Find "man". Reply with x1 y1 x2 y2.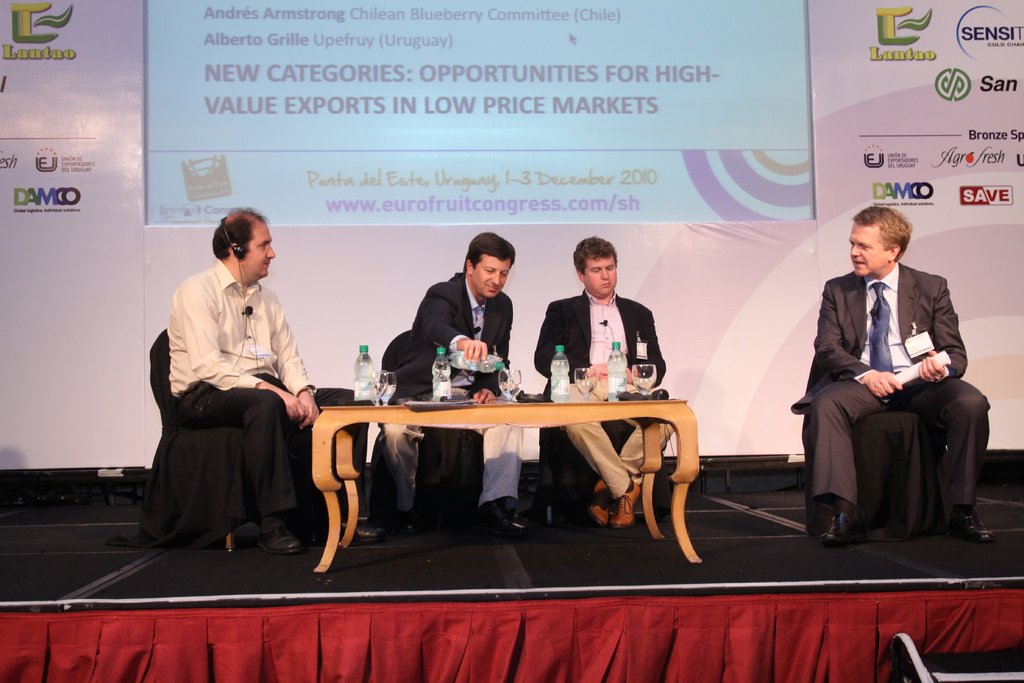
388 226 532 538.
